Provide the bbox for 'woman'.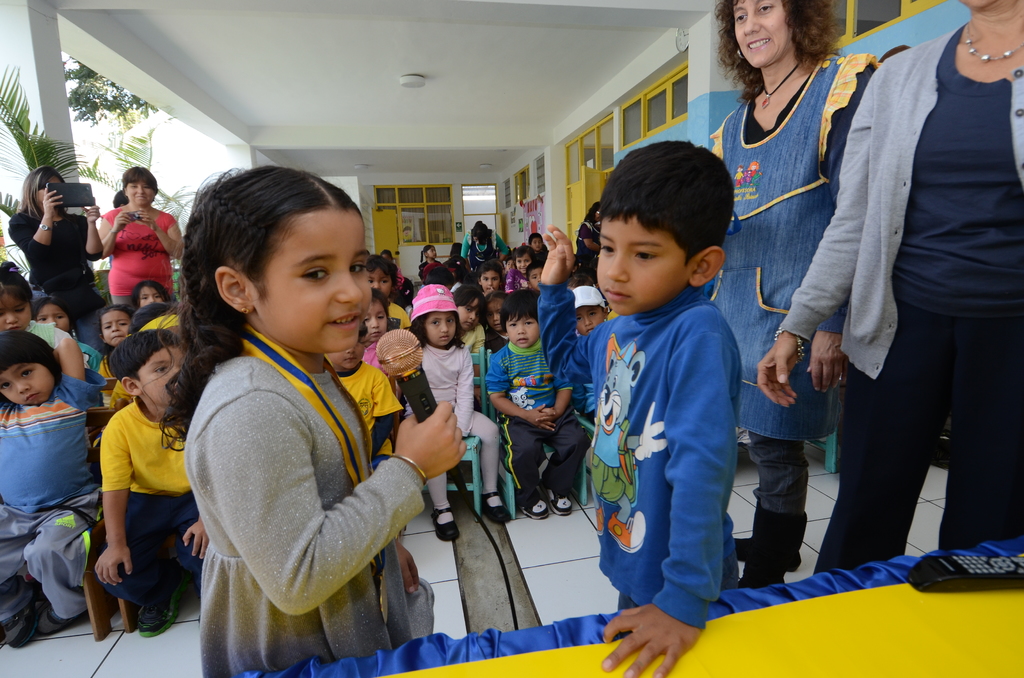
[10, 166, 109, 293].
